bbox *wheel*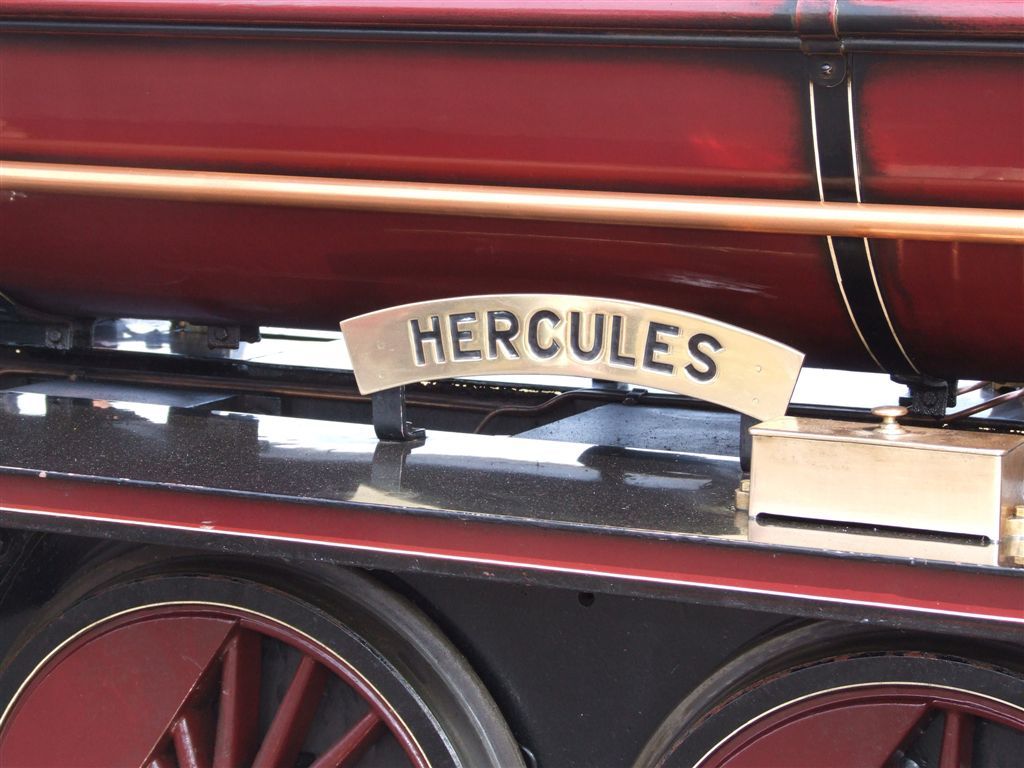
0/540/525/767
